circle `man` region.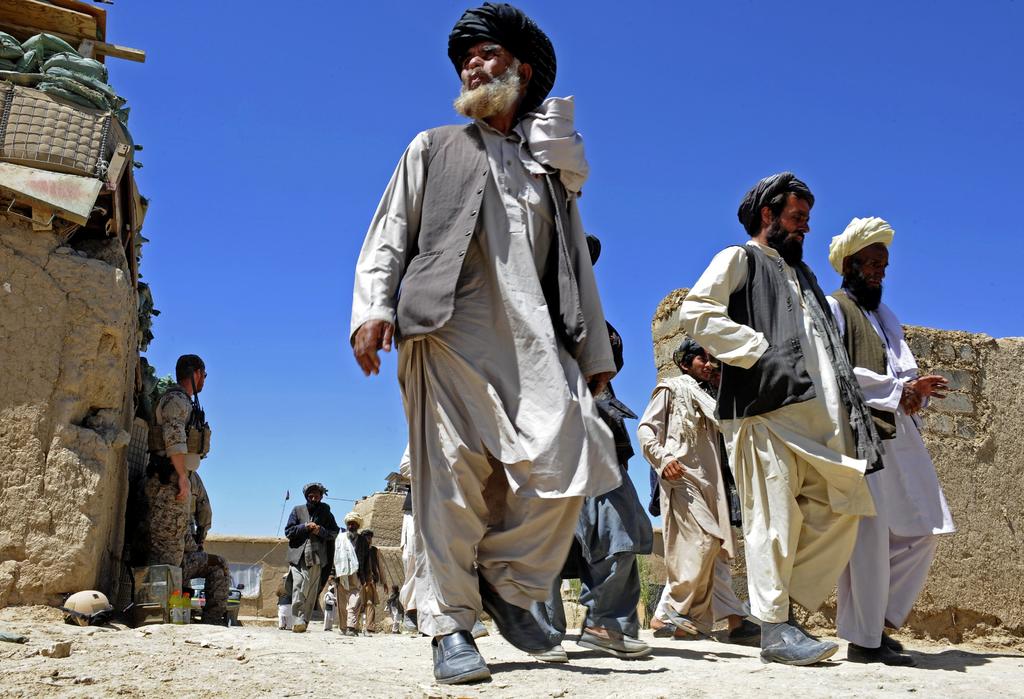
Region: bbox=[349, 4, 616, 684].
